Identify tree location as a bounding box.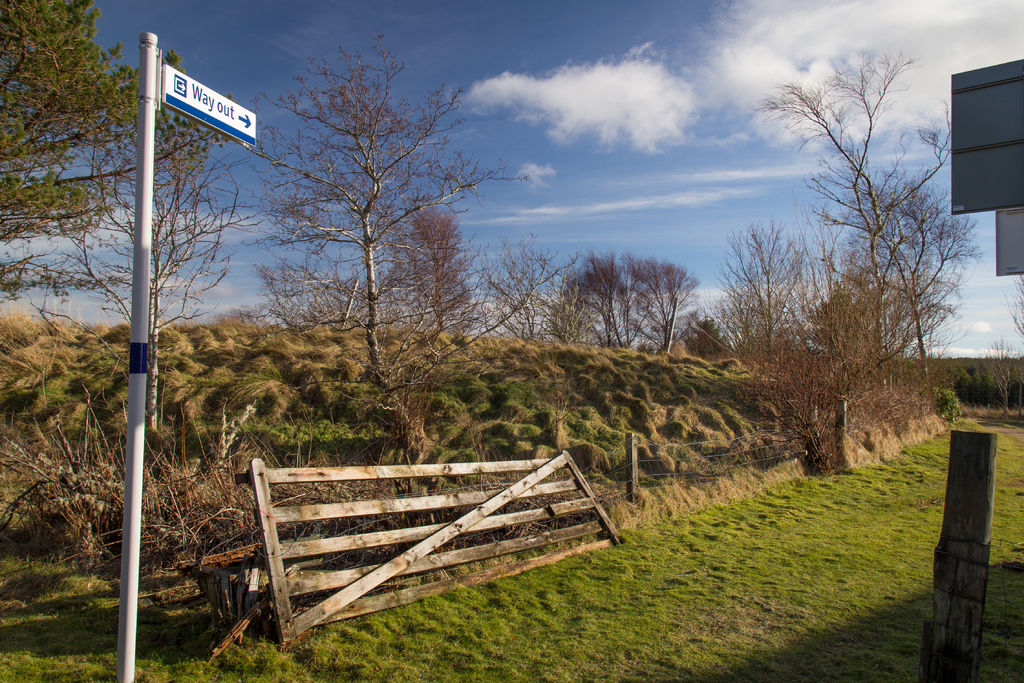
834,170,981,389.
